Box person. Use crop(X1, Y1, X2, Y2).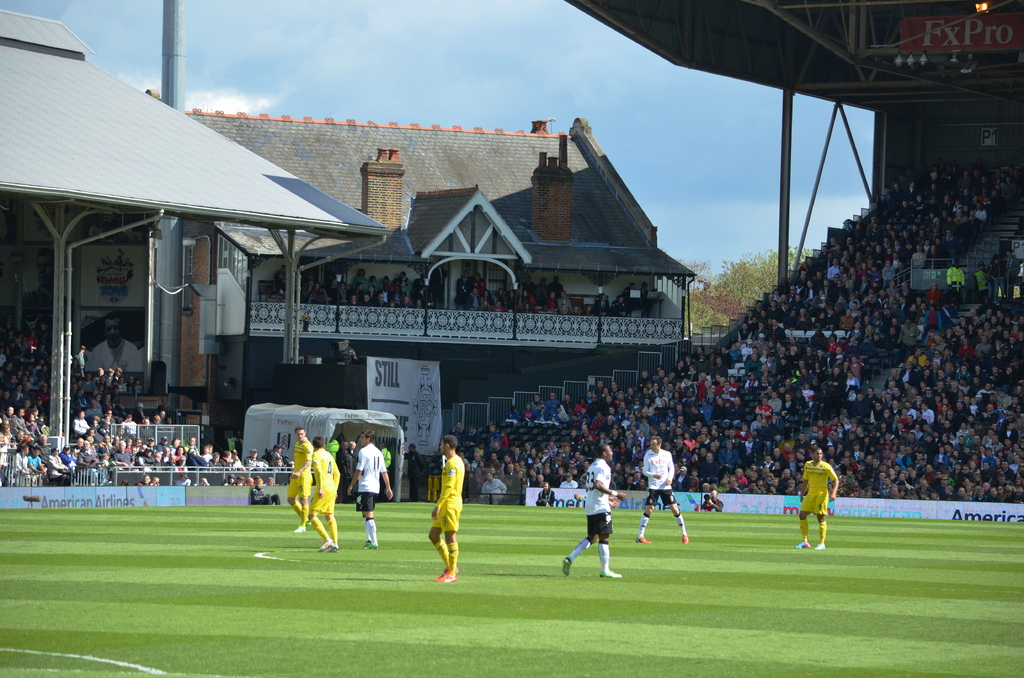
crop(422, 433, 467, 579).
